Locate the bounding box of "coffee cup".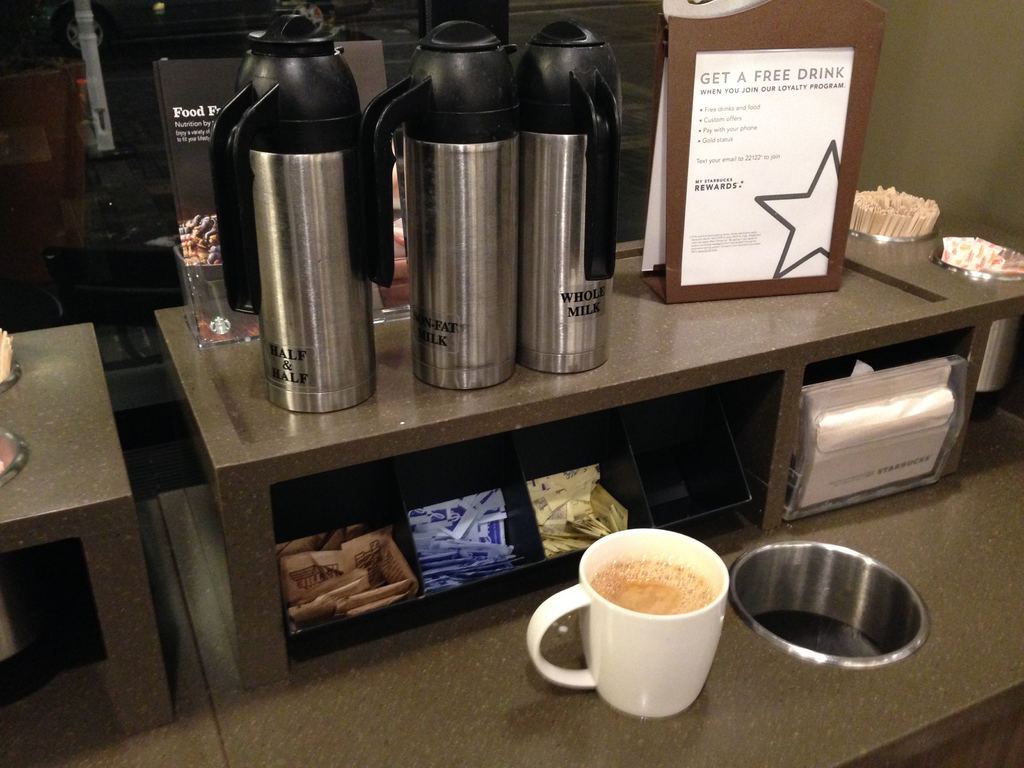
Bounding box: Rect(522, 522, 733, 715).
